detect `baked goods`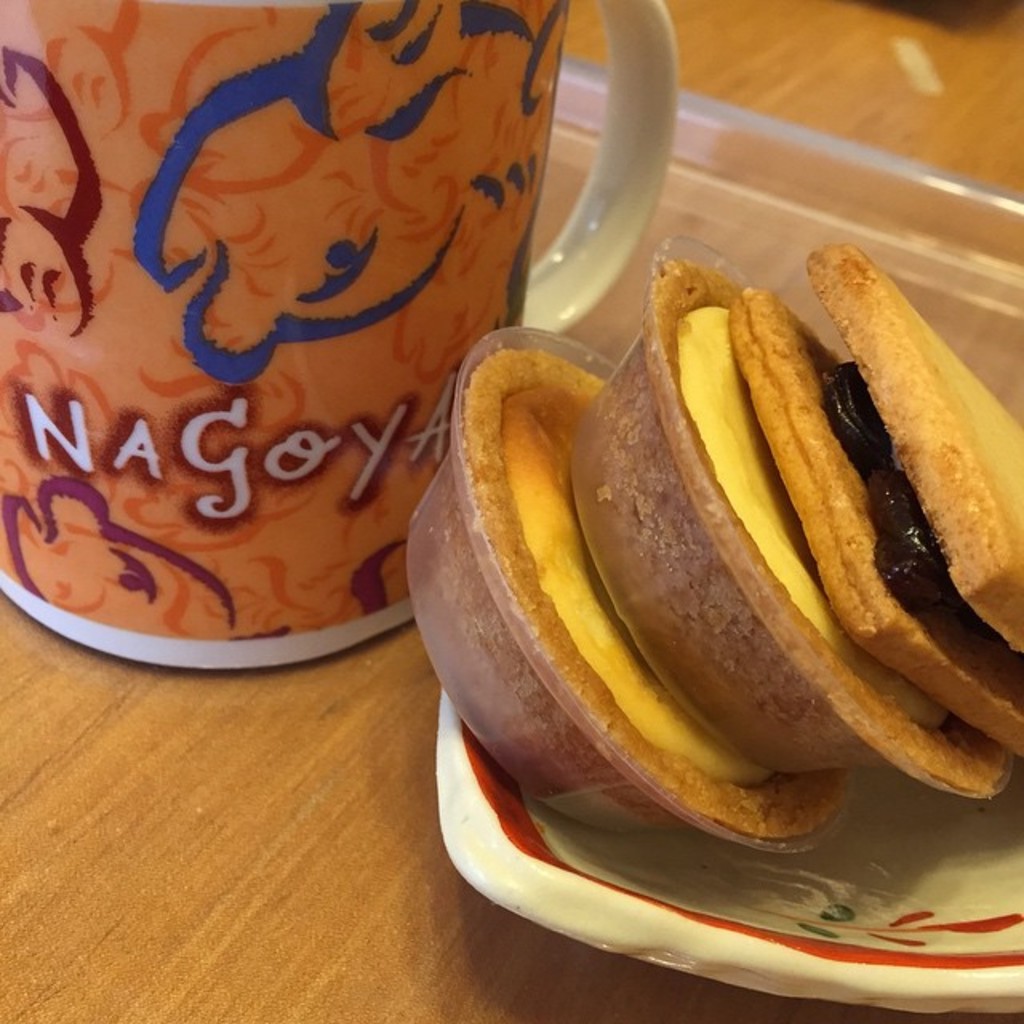
[730, 240, 1022, 744]
